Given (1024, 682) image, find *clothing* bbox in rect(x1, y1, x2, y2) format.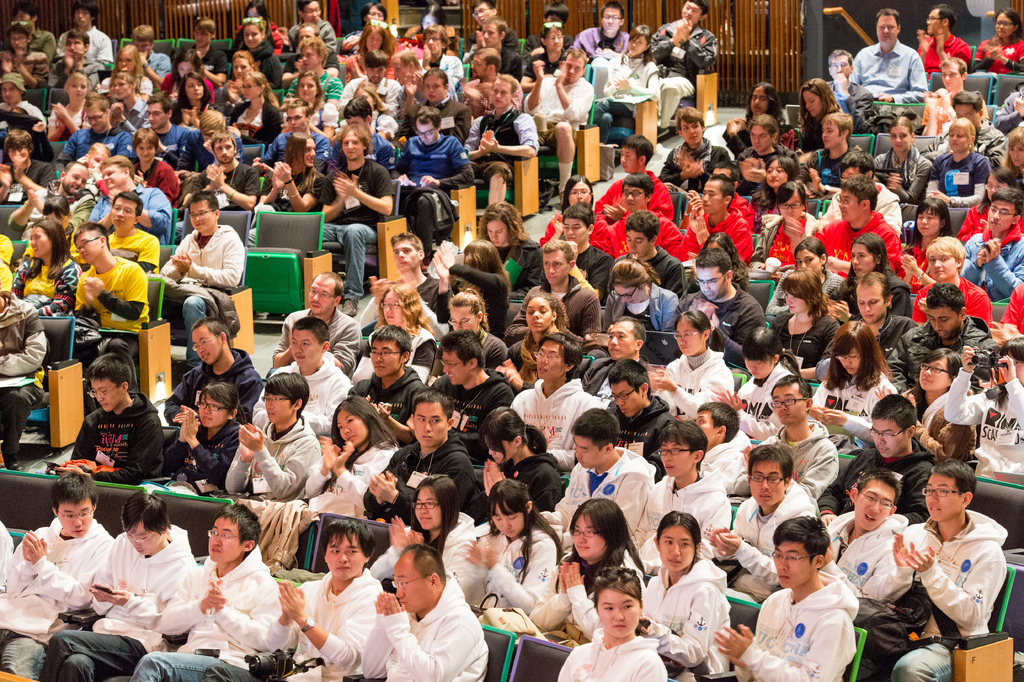
rect(25, 33, 60, 65).
